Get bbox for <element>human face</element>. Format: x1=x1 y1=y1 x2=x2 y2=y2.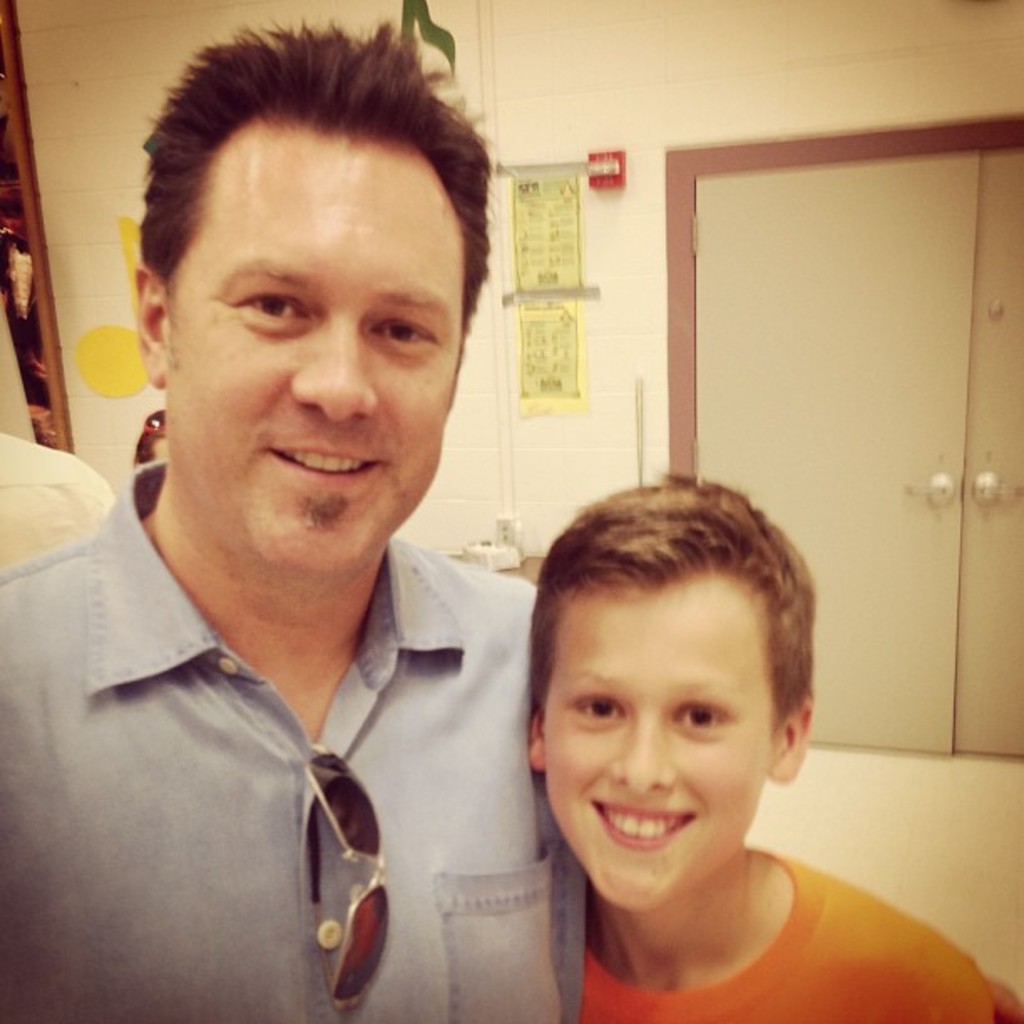
x1=162 y1=134 x2=455 y2=599.
